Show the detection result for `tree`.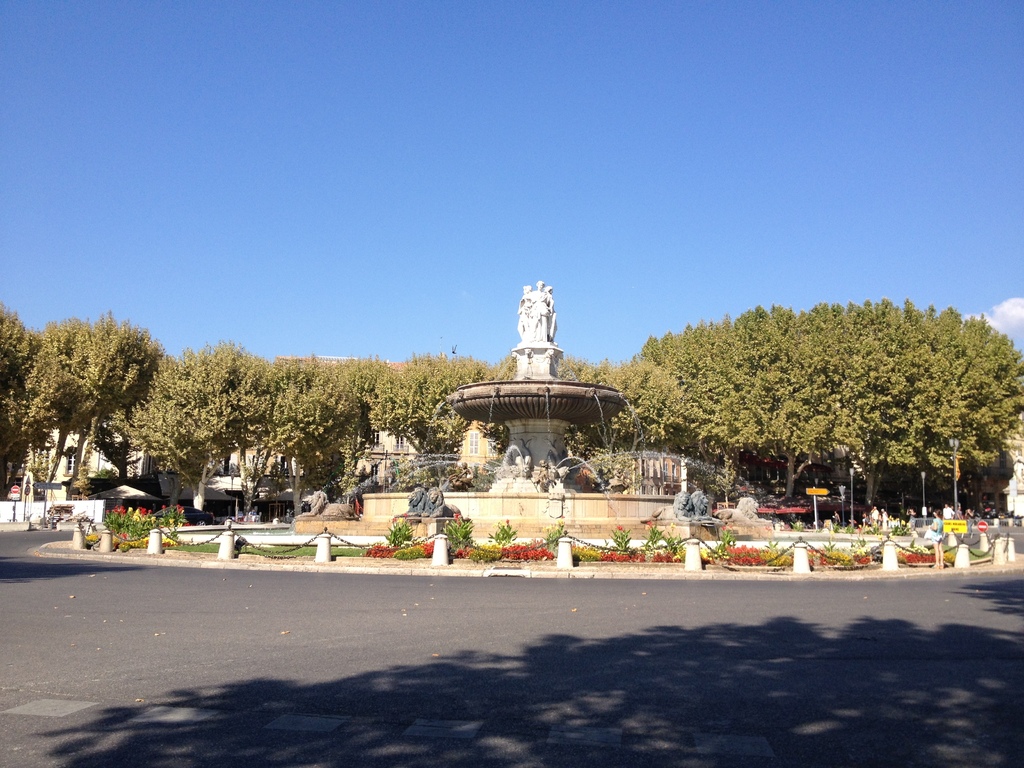
(590, 276, 1008, 518).
